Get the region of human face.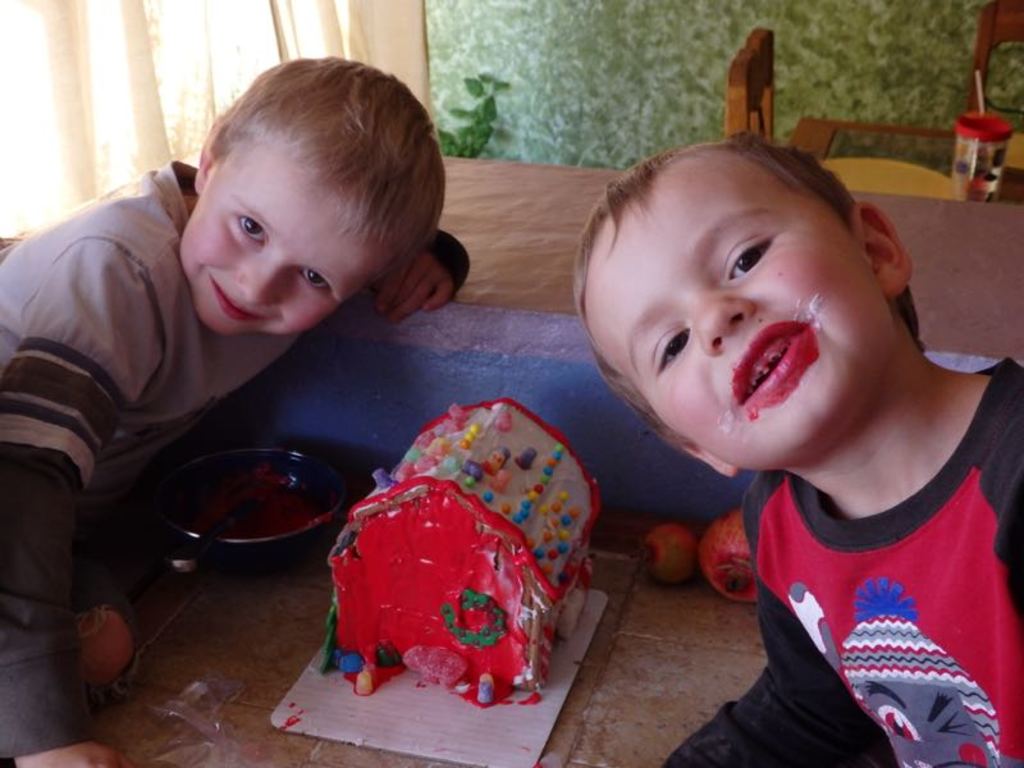
[left=184, top=161, right=367, bottom=337].
